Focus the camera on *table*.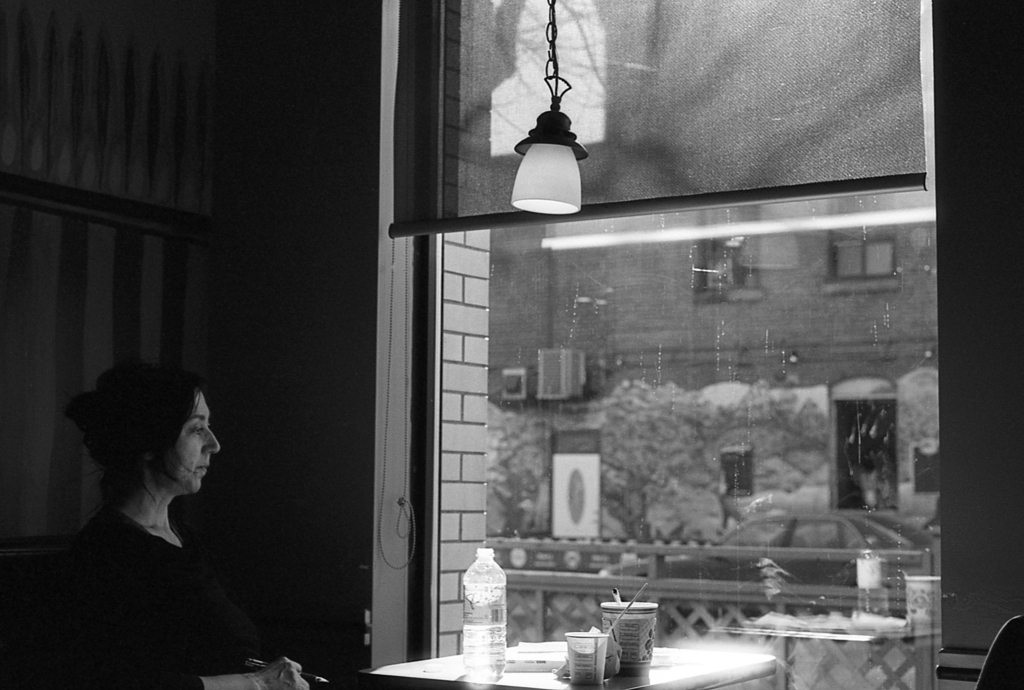
Focus region: crop(373, 636, 779, 689).
